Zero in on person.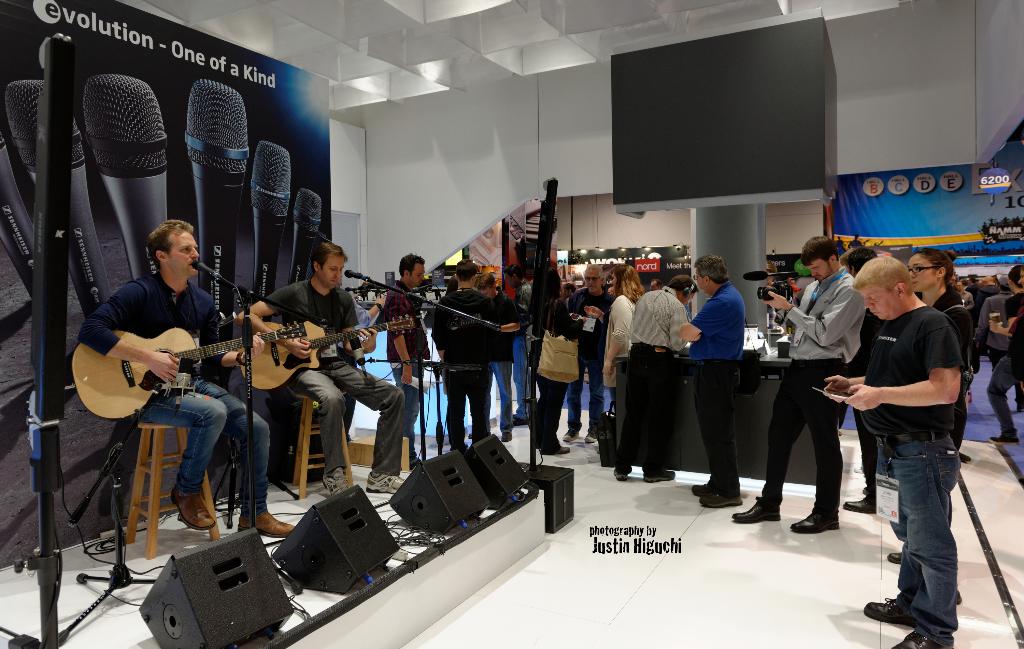
Zeroed in: x1=986, y1=267, x2=1020, y2=445.
